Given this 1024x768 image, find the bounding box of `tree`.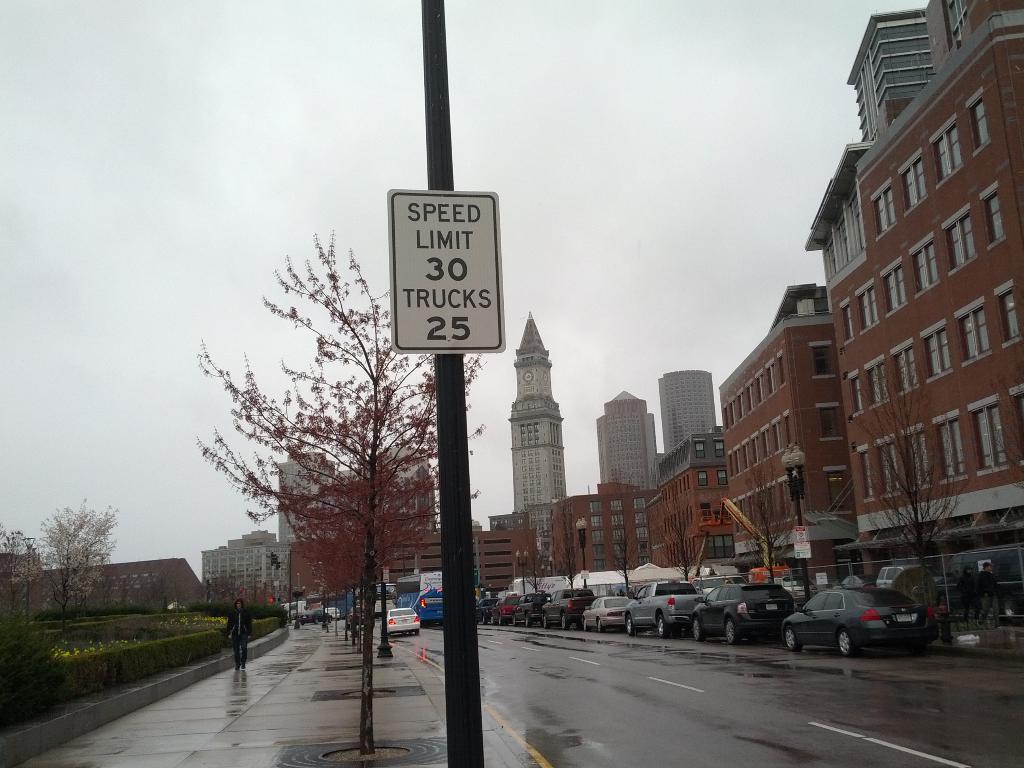
bbox(0, 524, 47, 624).
